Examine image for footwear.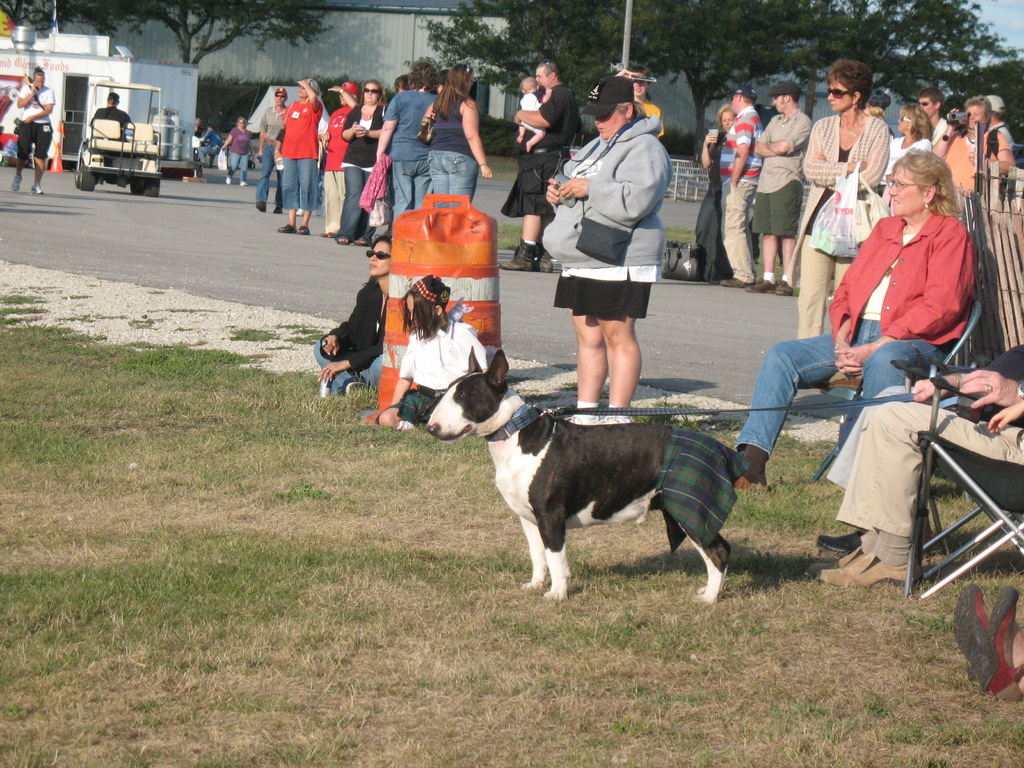
Examination result: 225/172/234/187.
